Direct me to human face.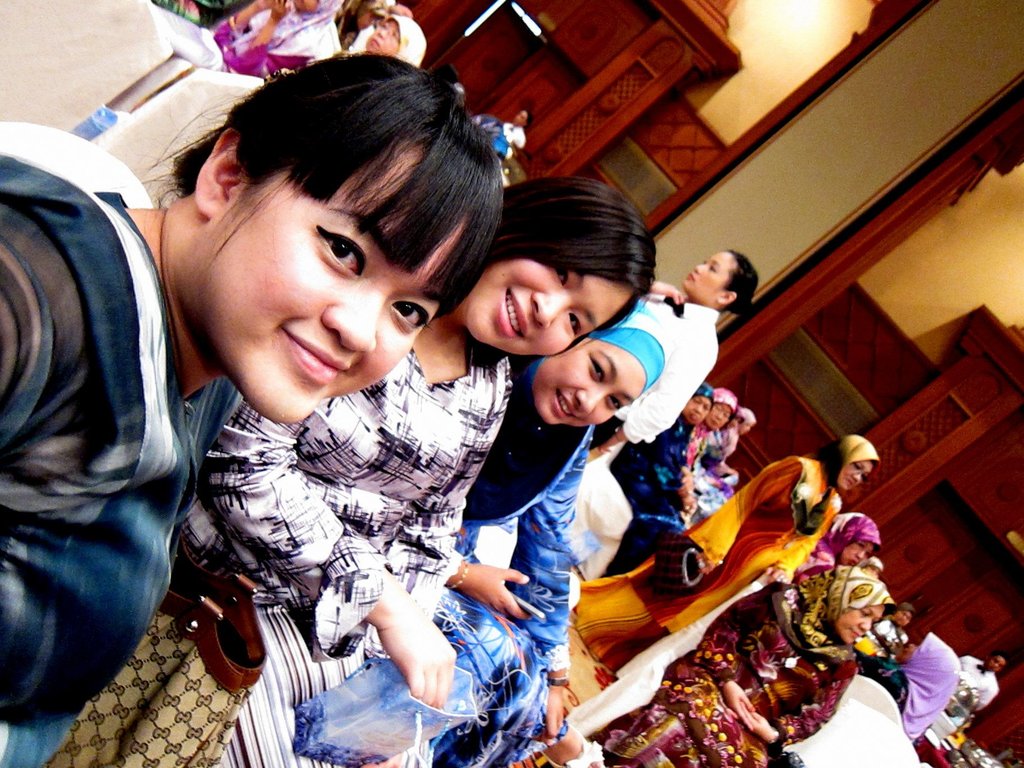
Direction: [686, 400, 710, 425].
